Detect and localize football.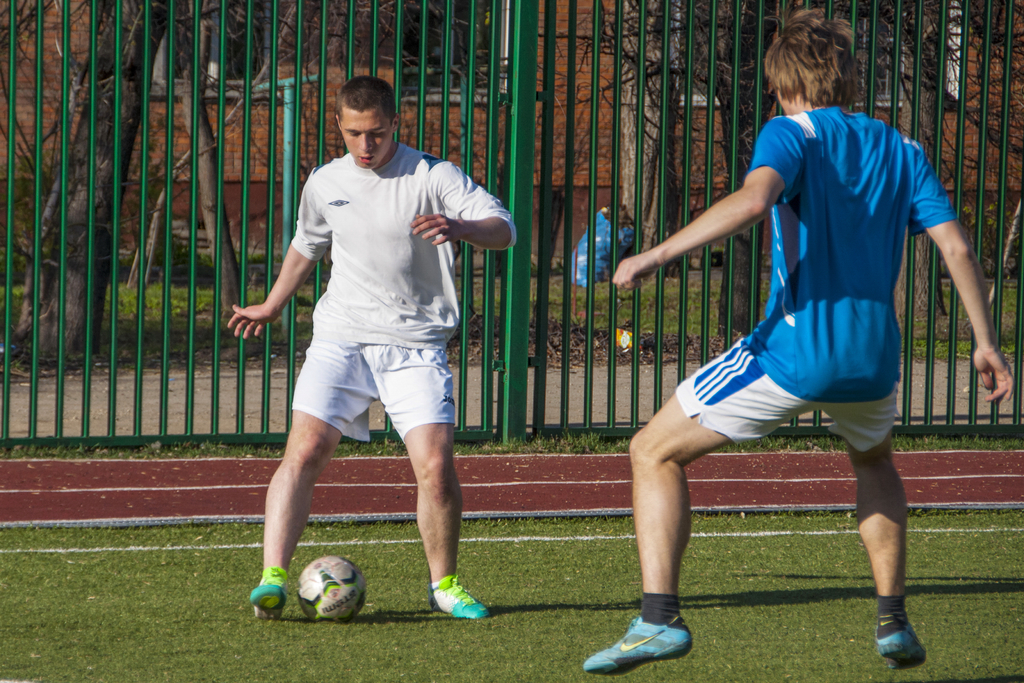
Localized at select_region(294, 554, 367, 619).
